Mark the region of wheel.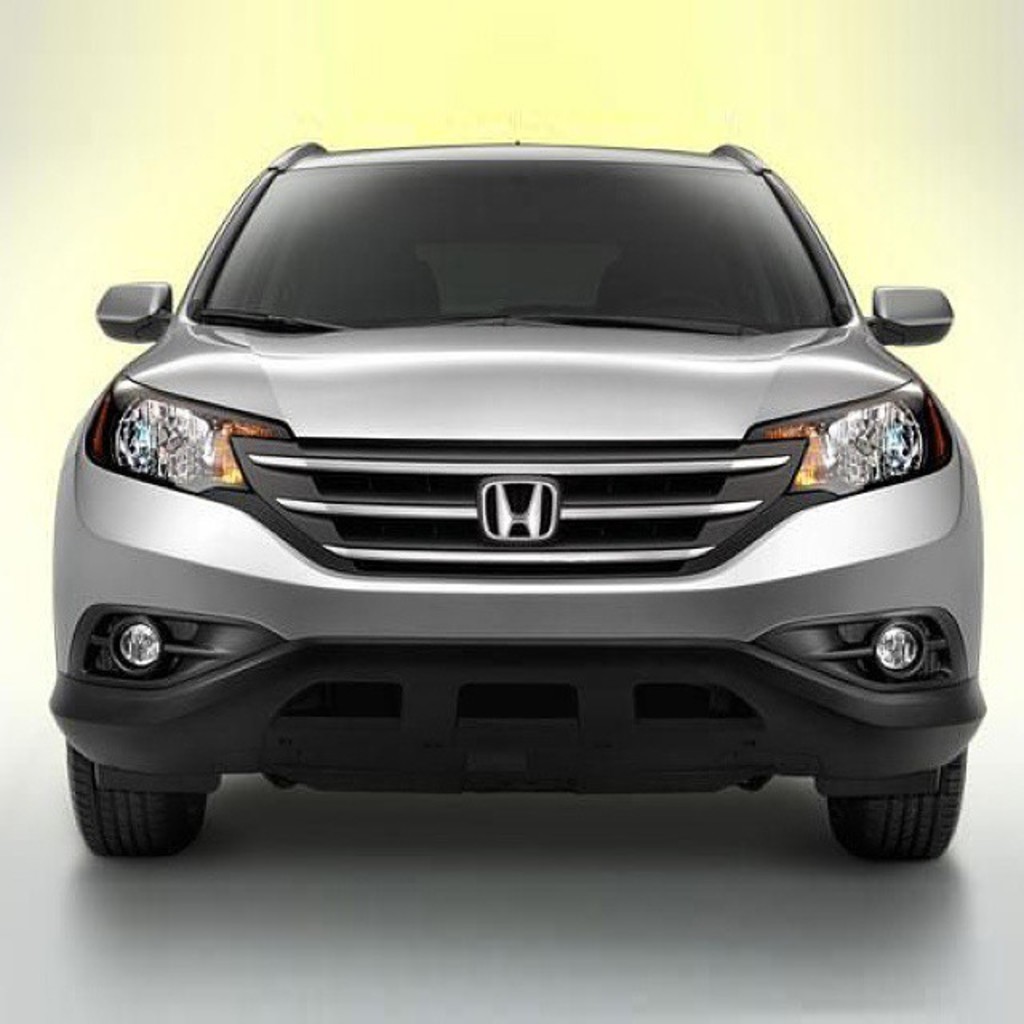
Region: rect(56, 733, 213, 858).
